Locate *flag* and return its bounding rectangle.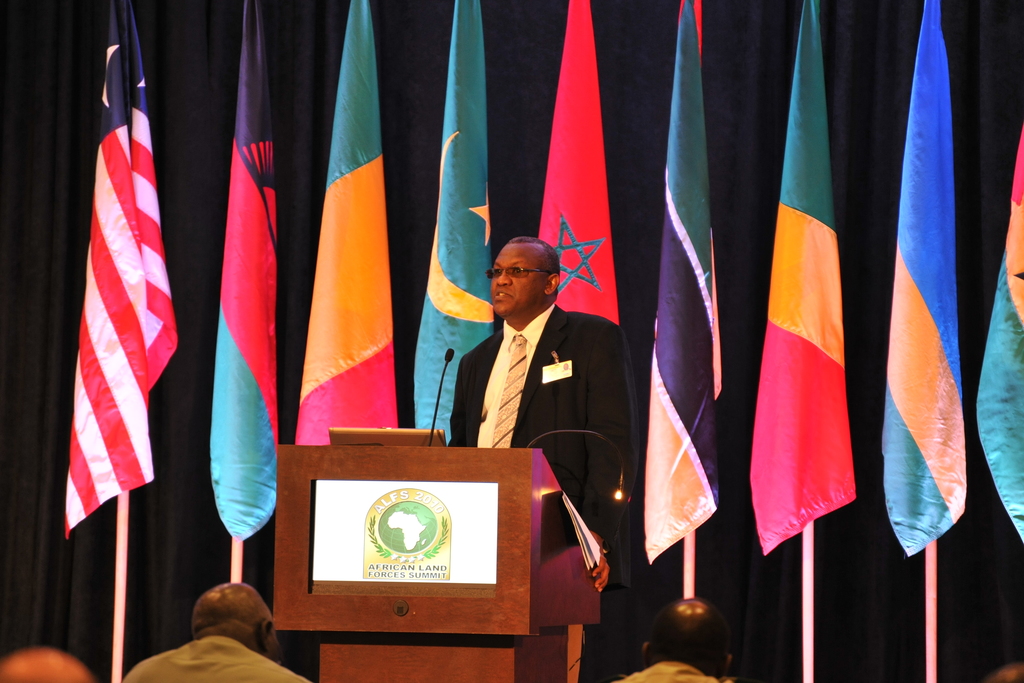
left=643, top=0, right=718, bottom=566.
